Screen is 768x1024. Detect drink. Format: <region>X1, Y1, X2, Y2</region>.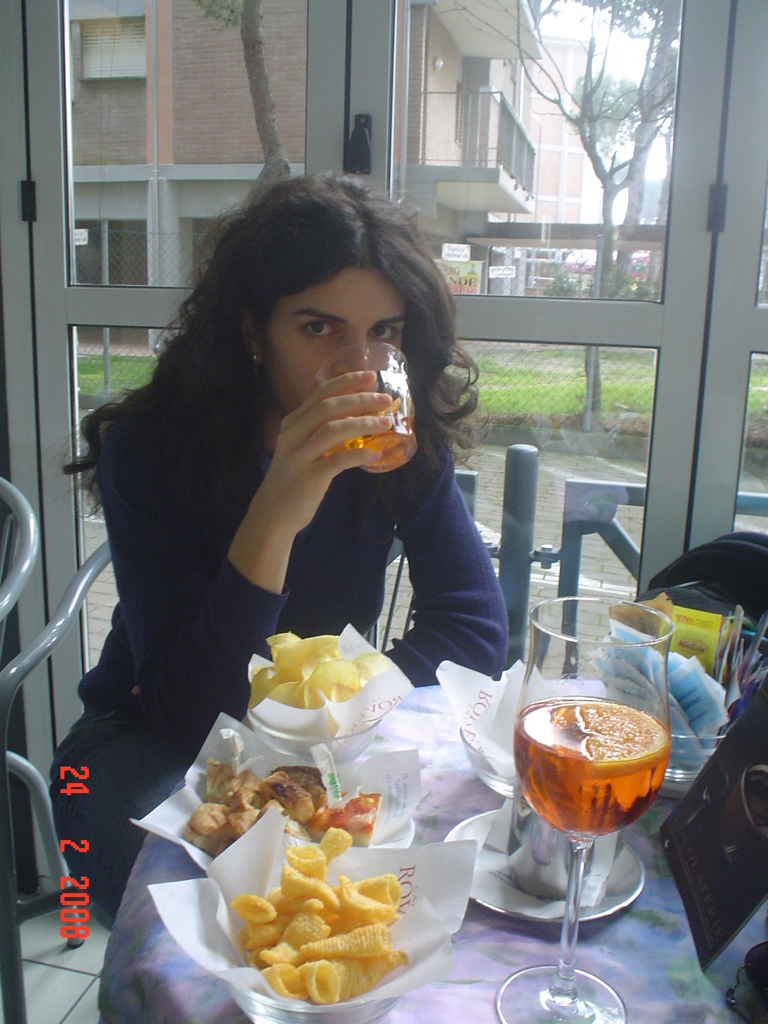
<region>332, 407, 415, 474</region>.
